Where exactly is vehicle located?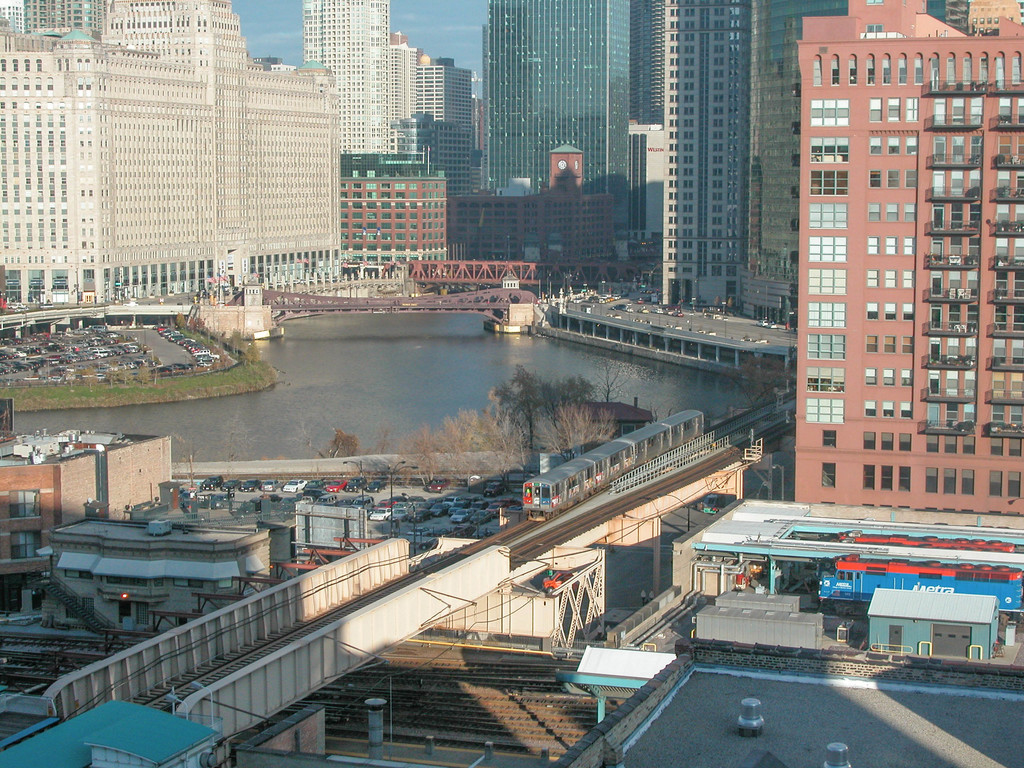
Its bounding box is locate(197, 471, 221, 492).
